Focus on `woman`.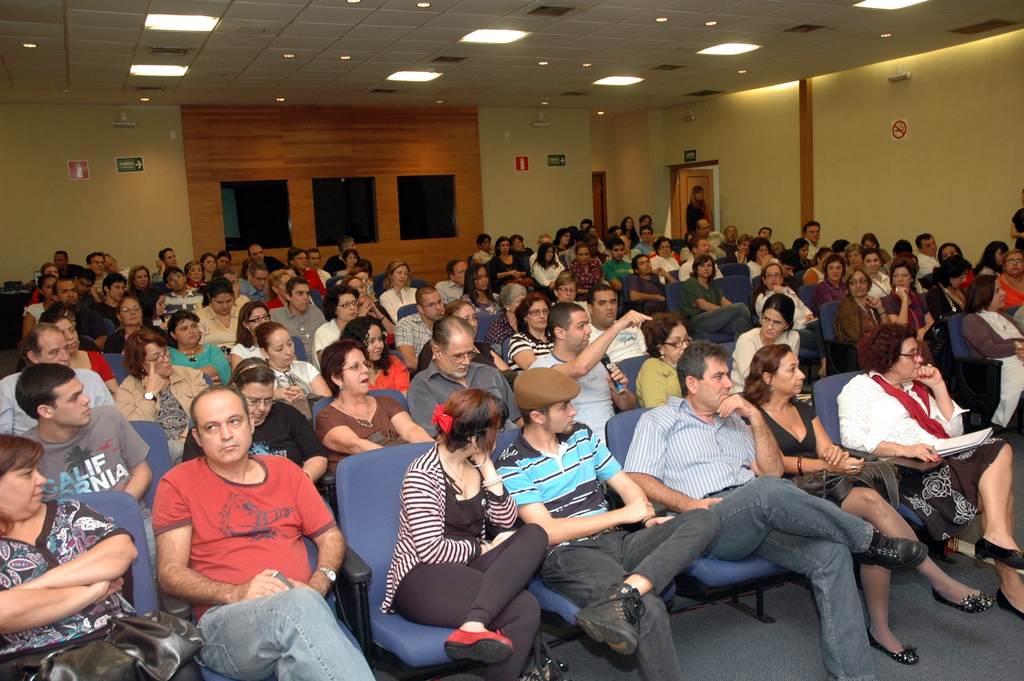
Focused at (left=965, top=269, right=1023, bottom=423).
